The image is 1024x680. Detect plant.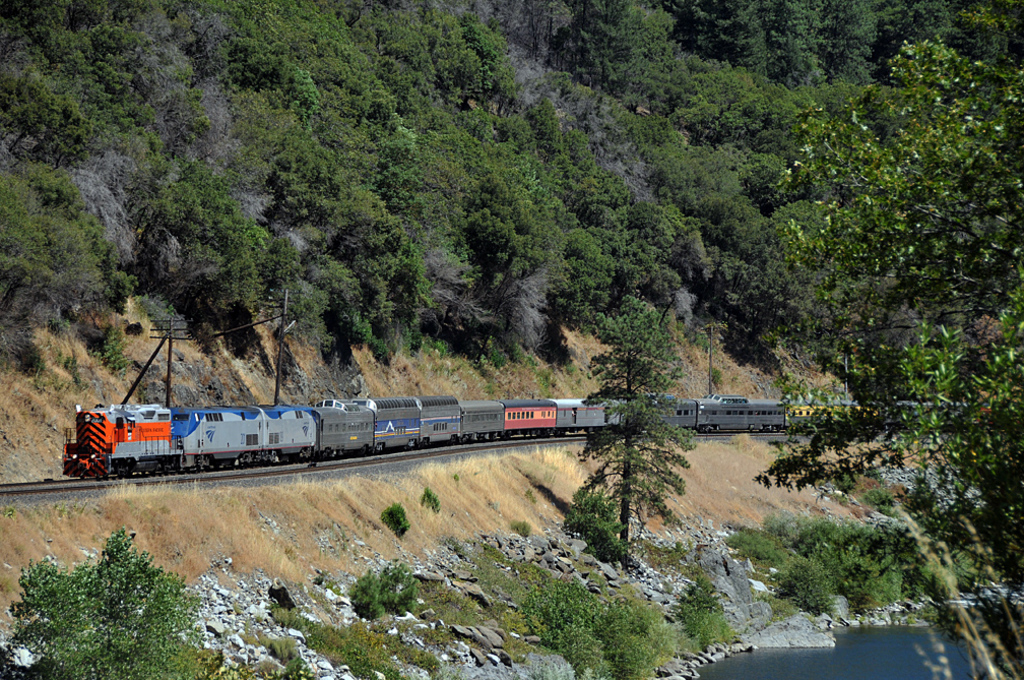
Detection: select_region(449, 468, 466, 478).
